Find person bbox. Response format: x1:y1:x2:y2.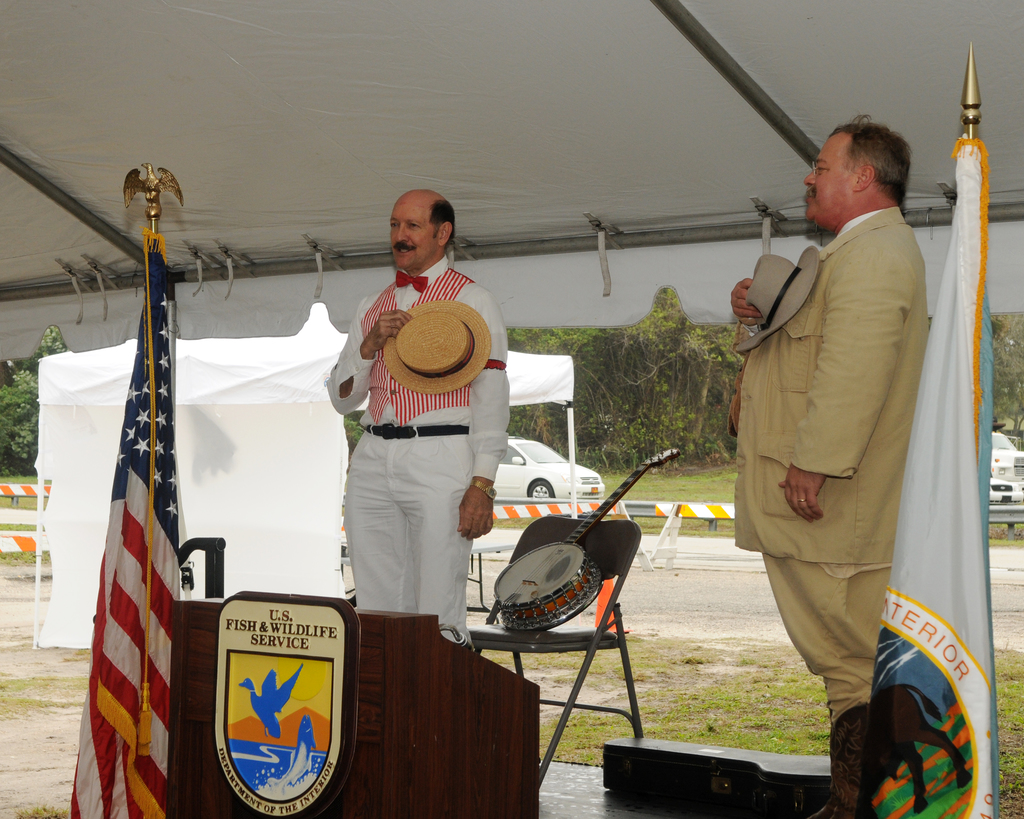
731:113:931:818.
